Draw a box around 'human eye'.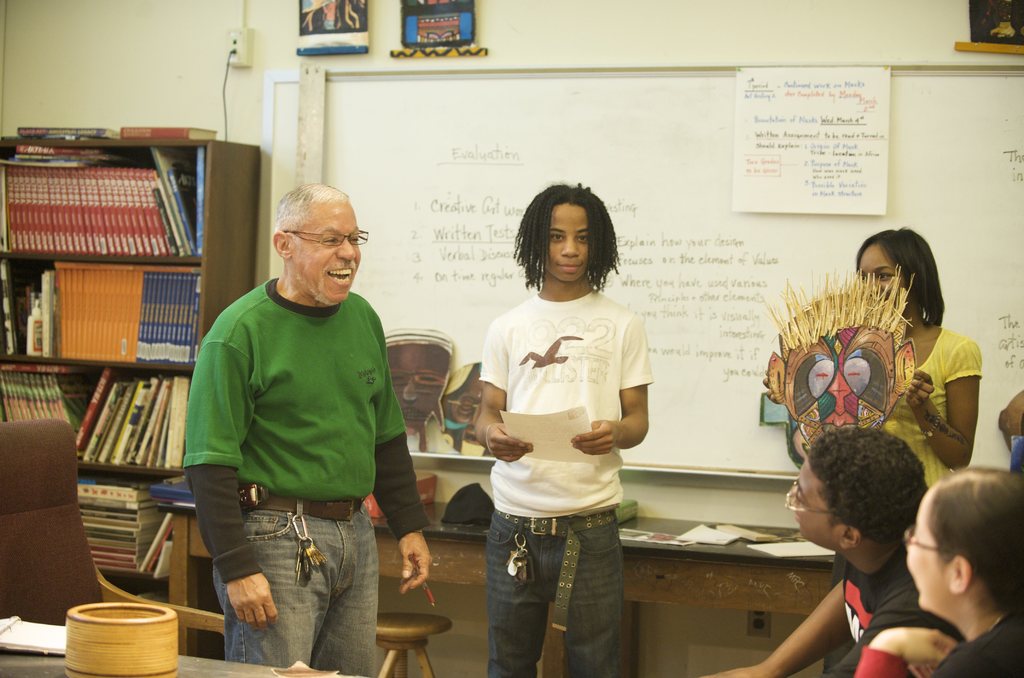
321 238 340 246.
